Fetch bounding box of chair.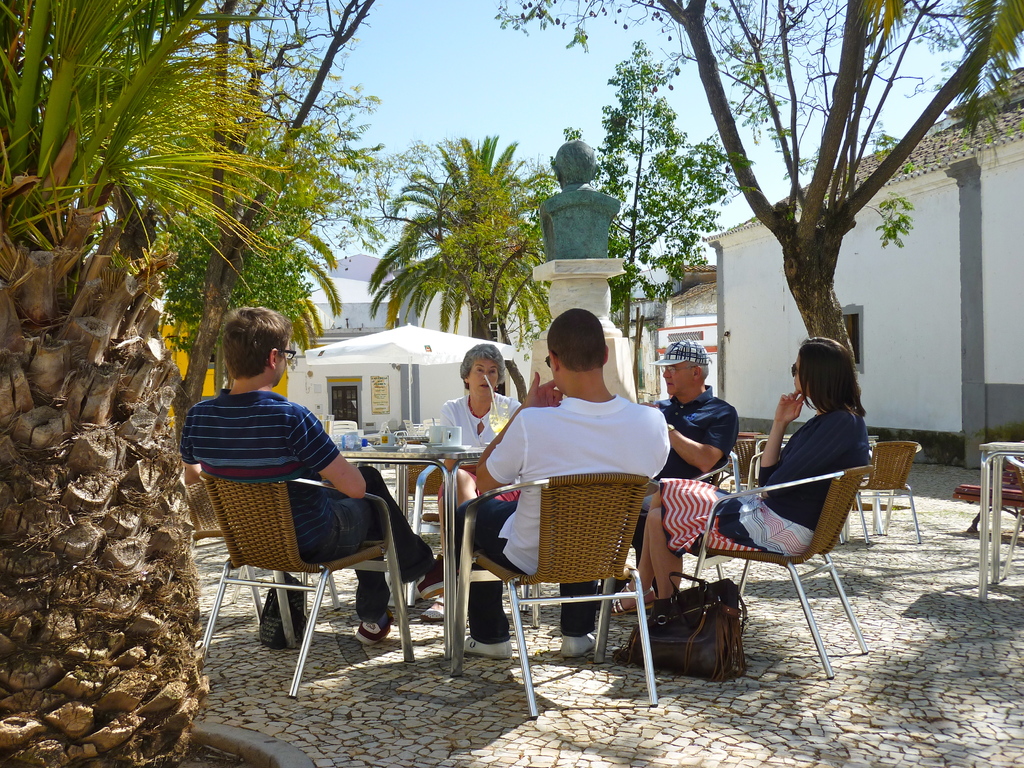
Bbox: Rect(842, 439, 923, 547).
